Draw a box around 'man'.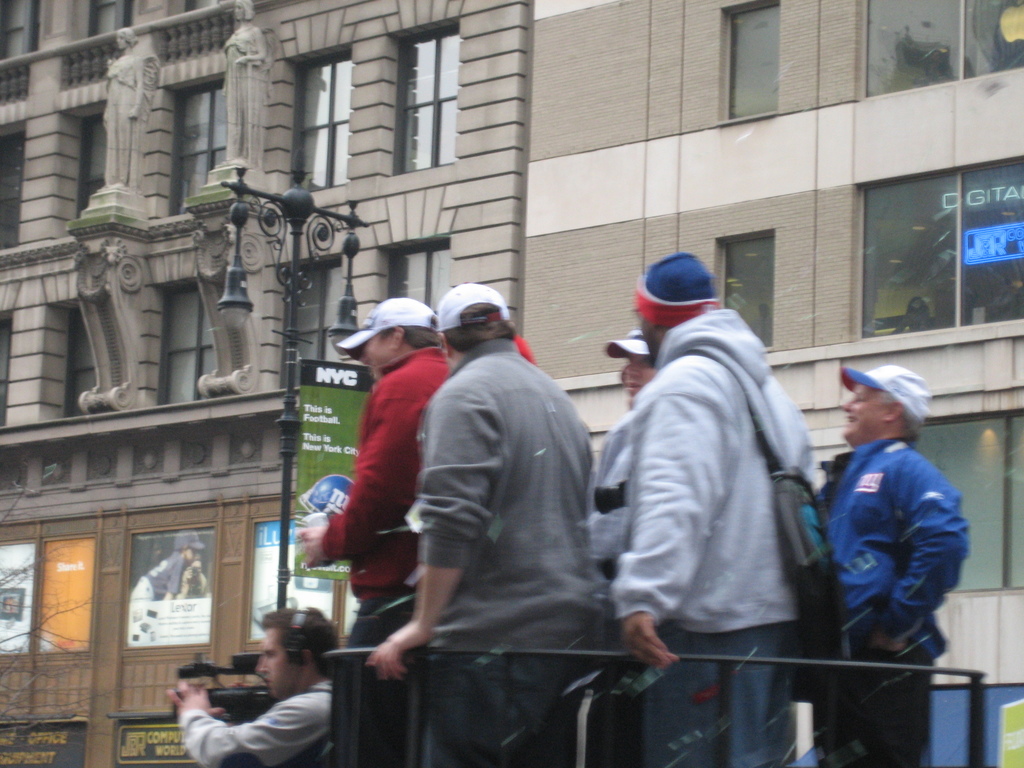
box=[814, 360, 968, 767].
